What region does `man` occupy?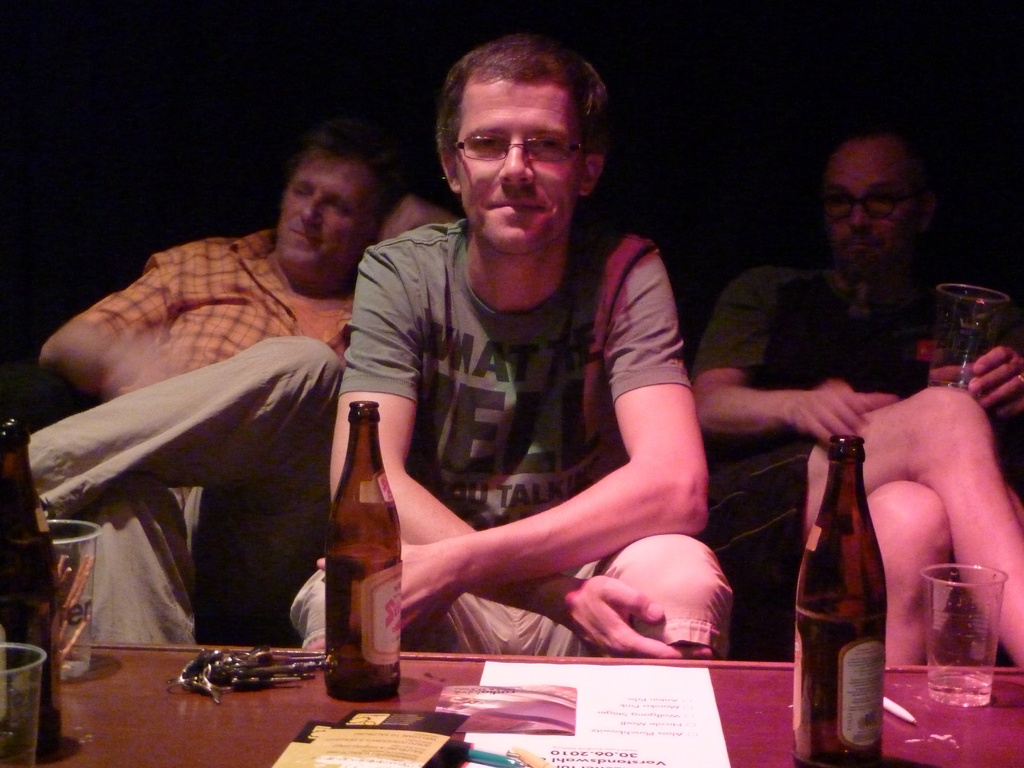
[27,127,461,647].
